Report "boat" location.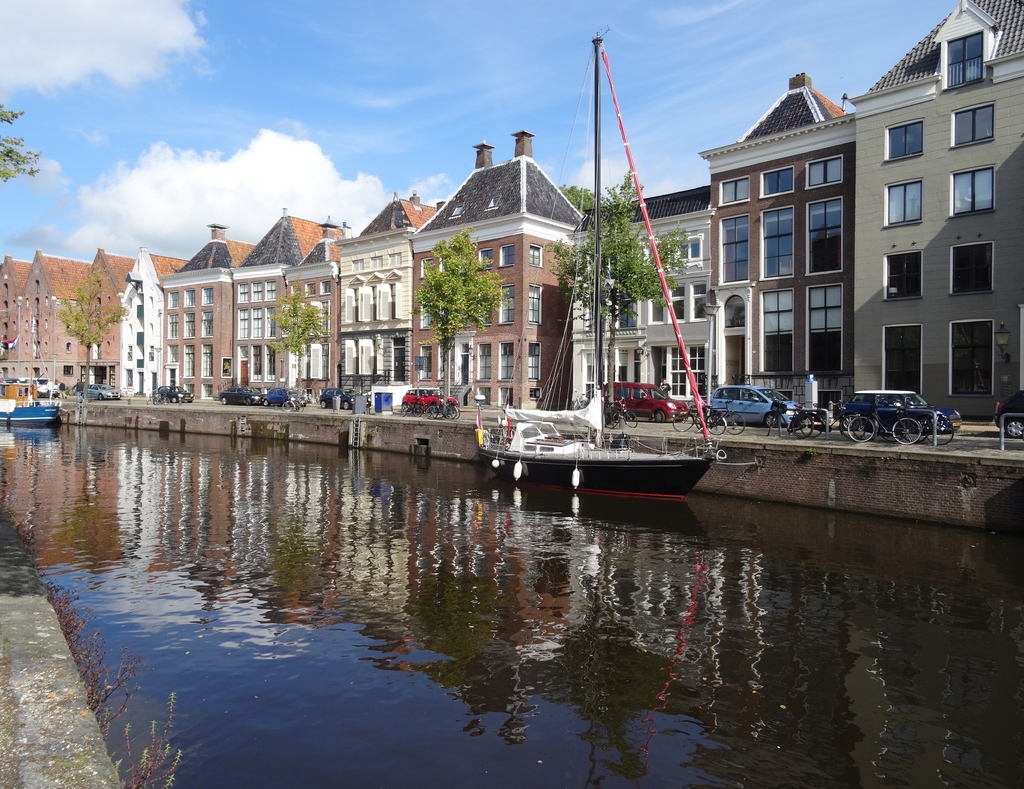
Report: locate(468, 27, 758, 503).
